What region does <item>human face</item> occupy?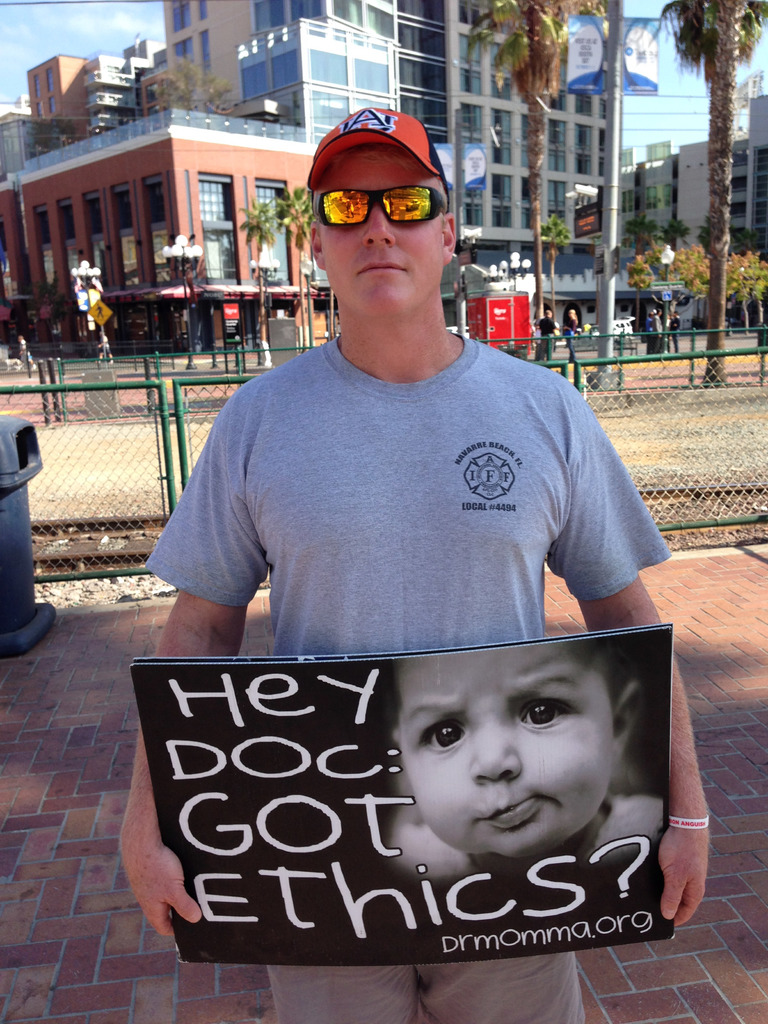
(x1=397, y1=648, x2=623, y2=863).
